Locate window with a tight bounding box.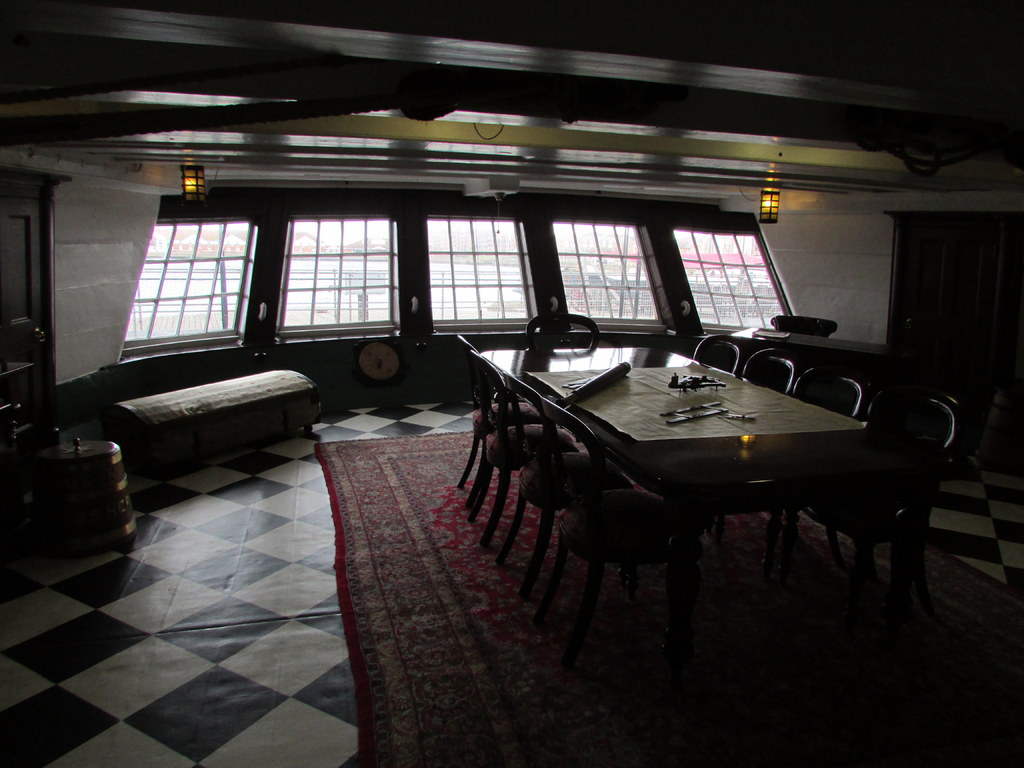
bbox=[279, 218, 404, 344].
